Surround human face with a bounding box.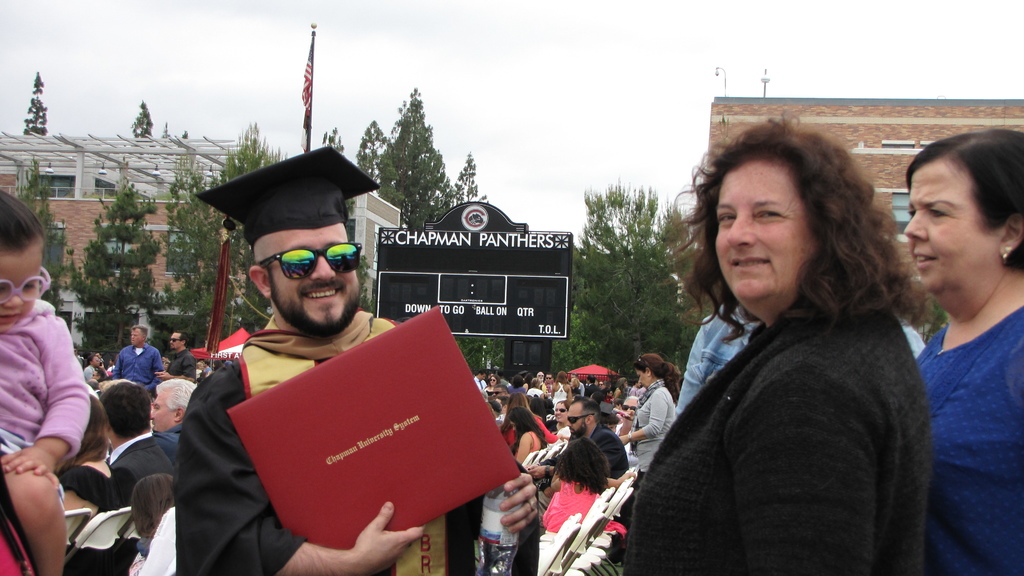
left=170, top=333, right=182, bottom=351.
